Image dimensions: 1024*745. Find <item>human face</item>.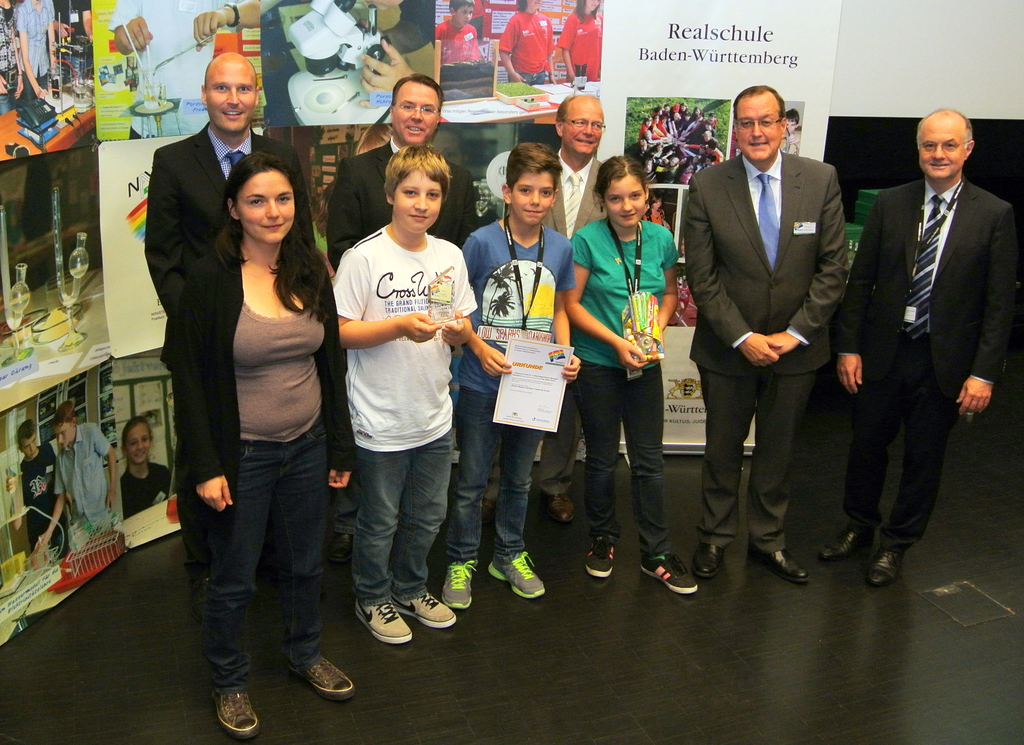
511:173:553:224.
